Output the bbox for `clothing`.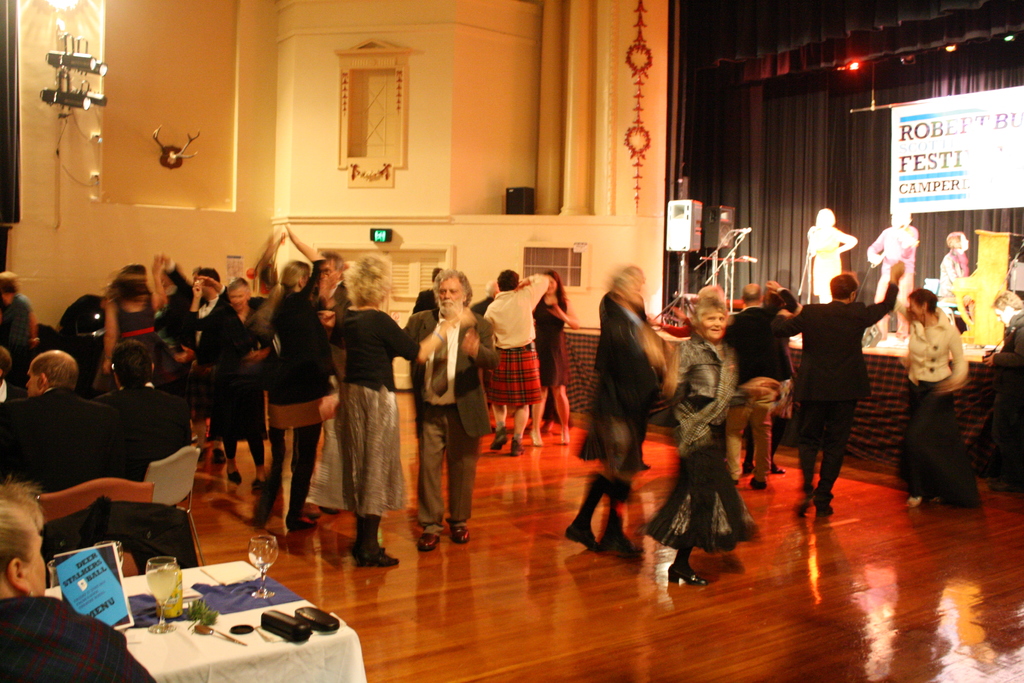
rect(0, 383, 124, 488).
